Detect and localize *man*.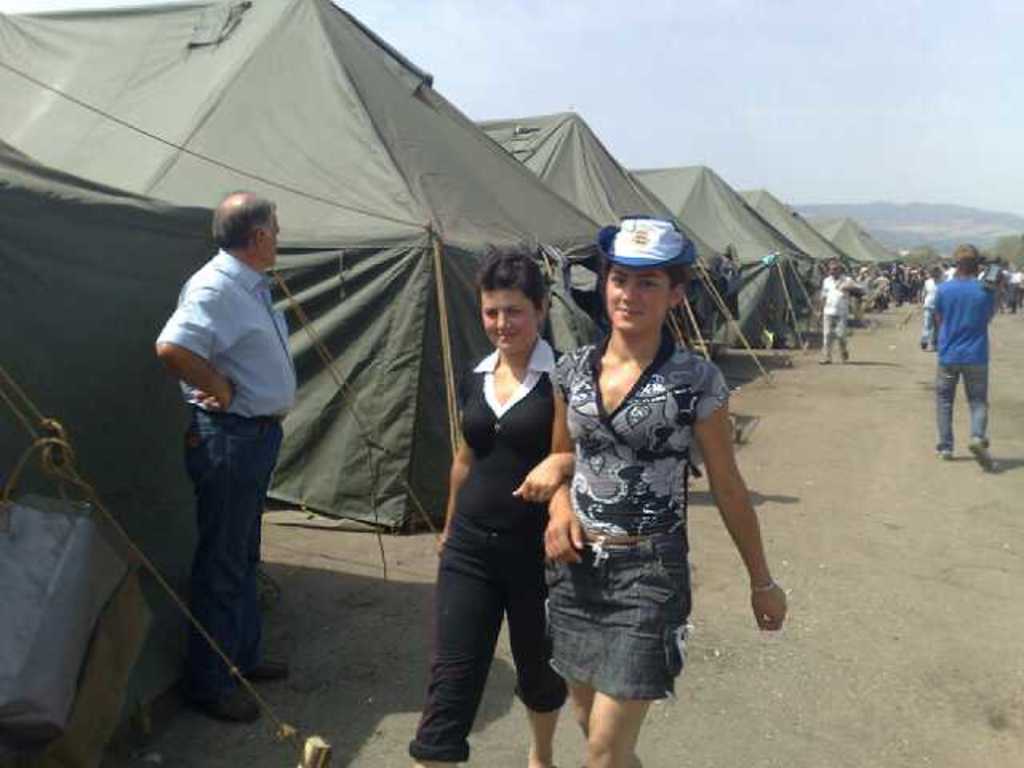
Localized at [x1=819, y1=261, x2=866, y2=365].
